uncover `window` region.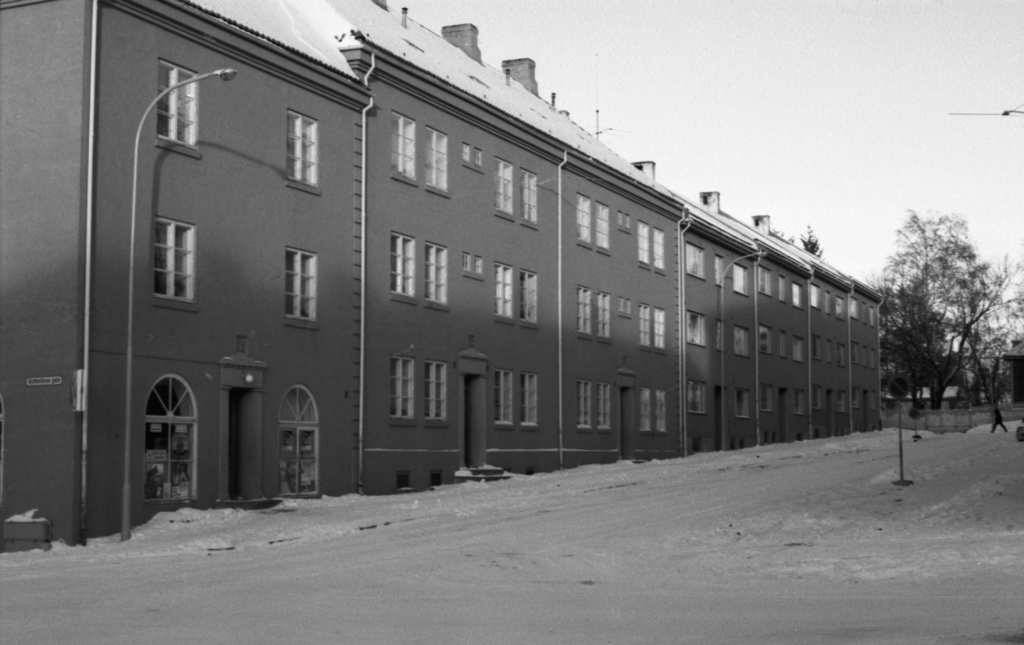
Uncovered: region(812, 334, 820, 363).
